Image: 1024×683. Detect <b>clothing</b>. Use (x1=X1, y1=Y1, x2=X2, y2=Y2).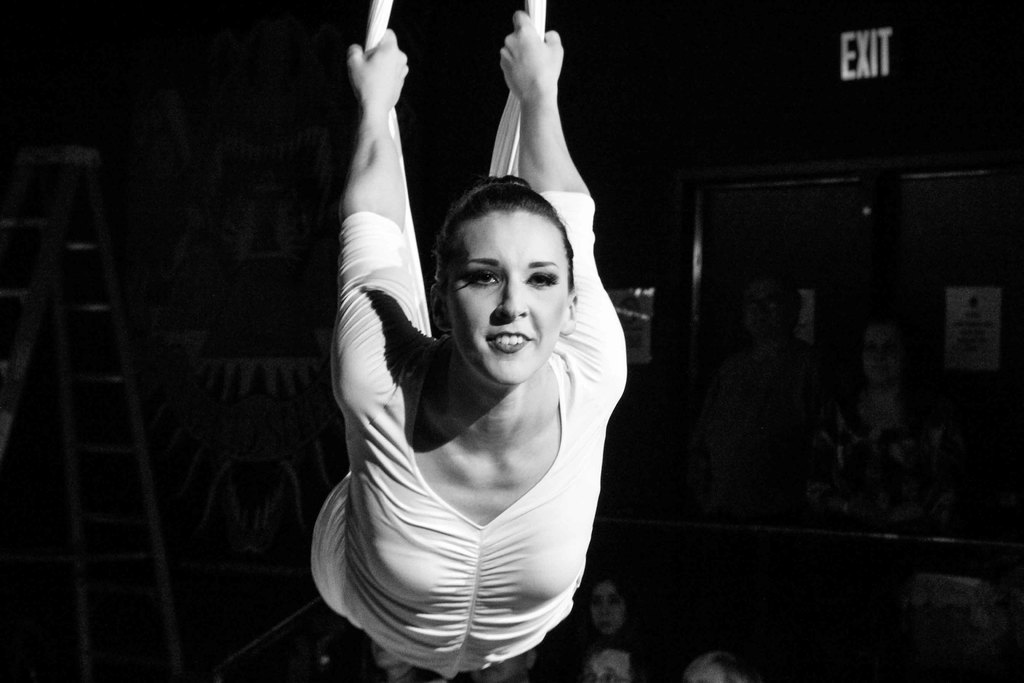
(x1=806, y1=406, x2=974, y2=562).
